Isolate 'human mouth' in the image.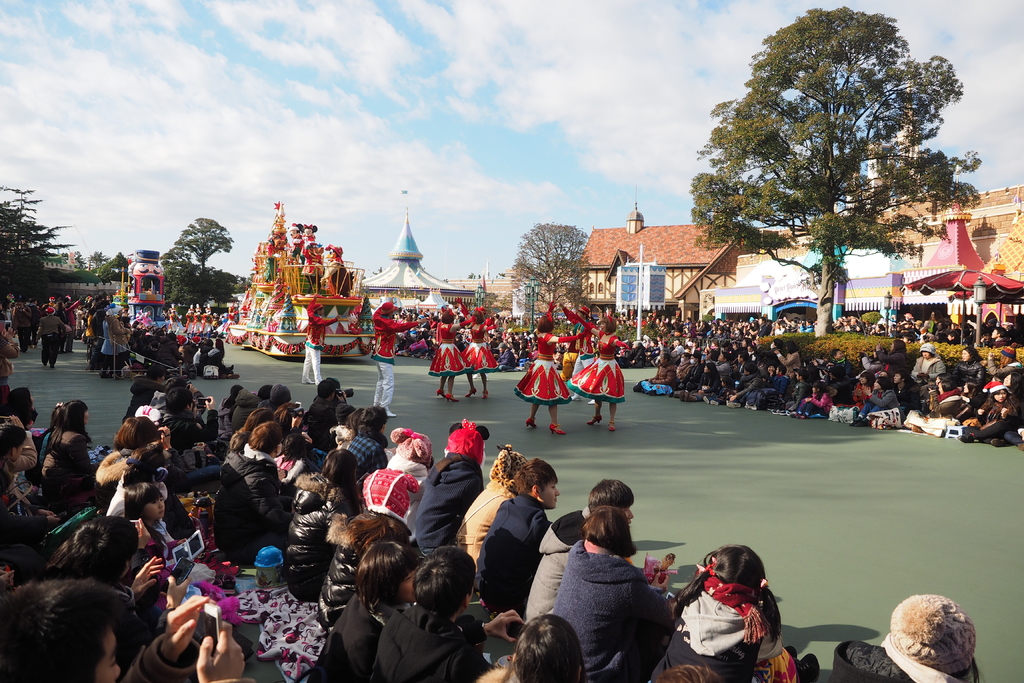
Isolated region: region(552, 498, 556, 502).
